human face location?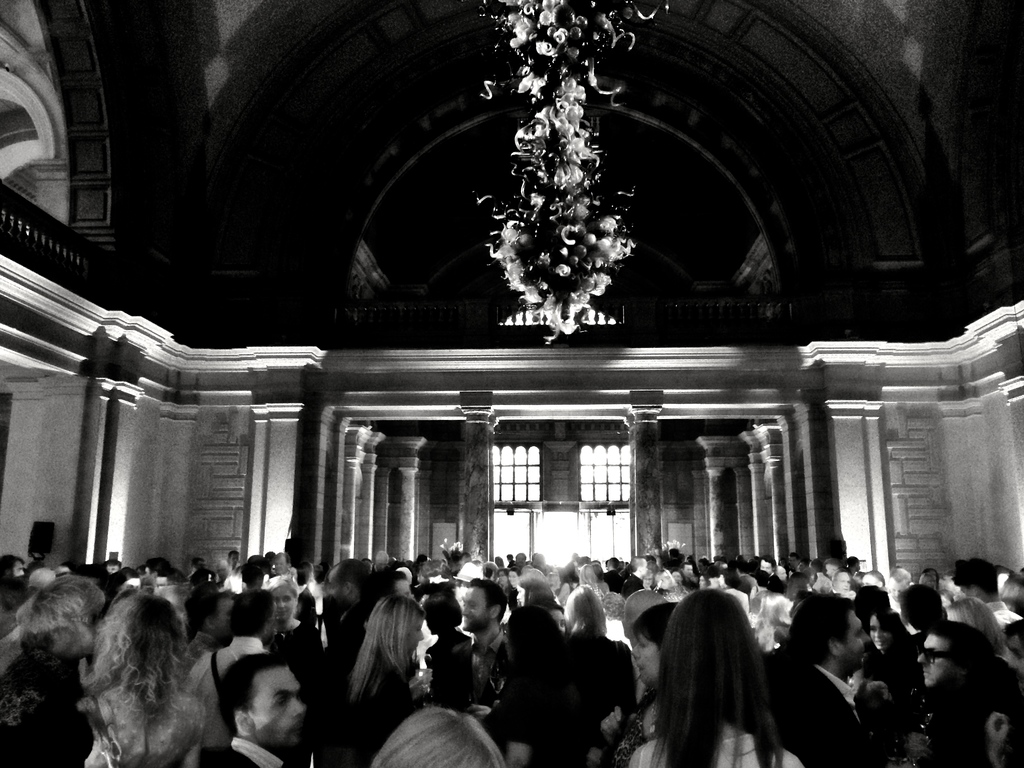
(630, 632, 666, 681)
